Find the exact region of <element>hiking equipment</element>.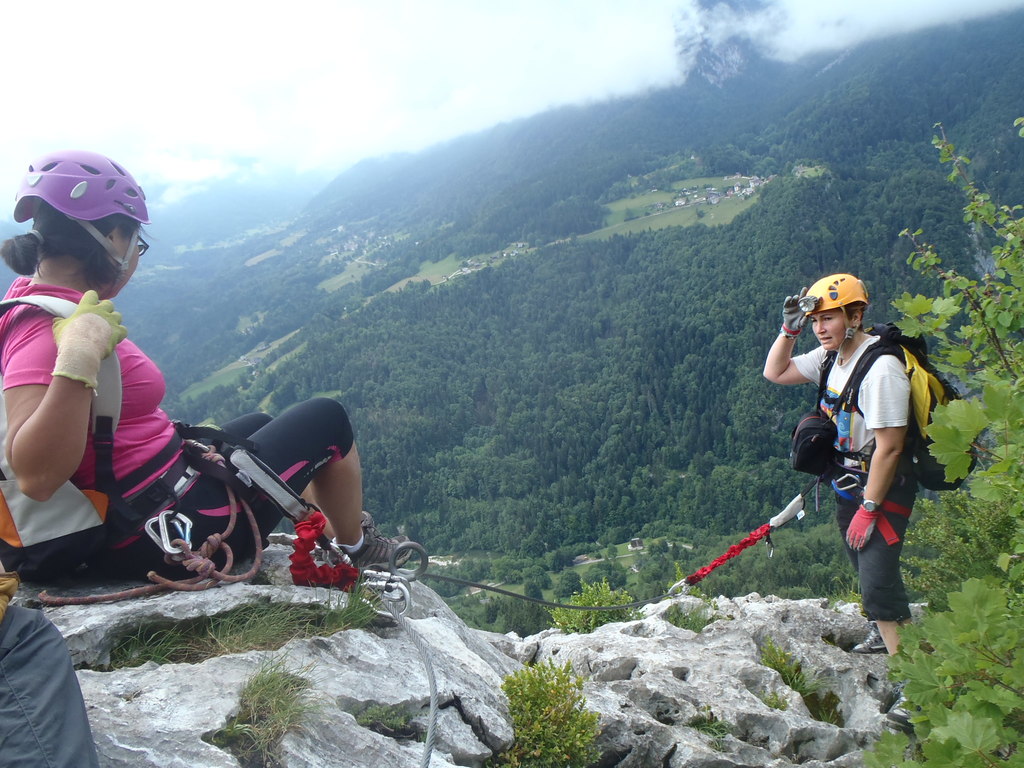
Exact region: (x1=814, y1=319, x2=981, y2=493).
